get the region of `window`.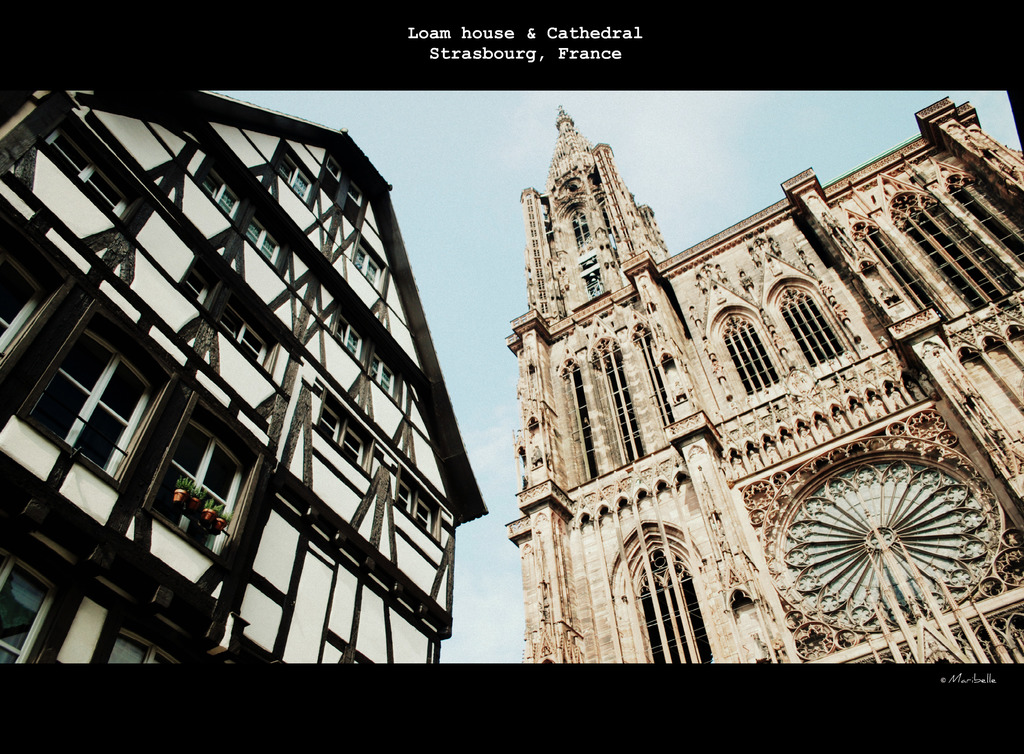
left=244, top=214, right=280, bottom=266.
